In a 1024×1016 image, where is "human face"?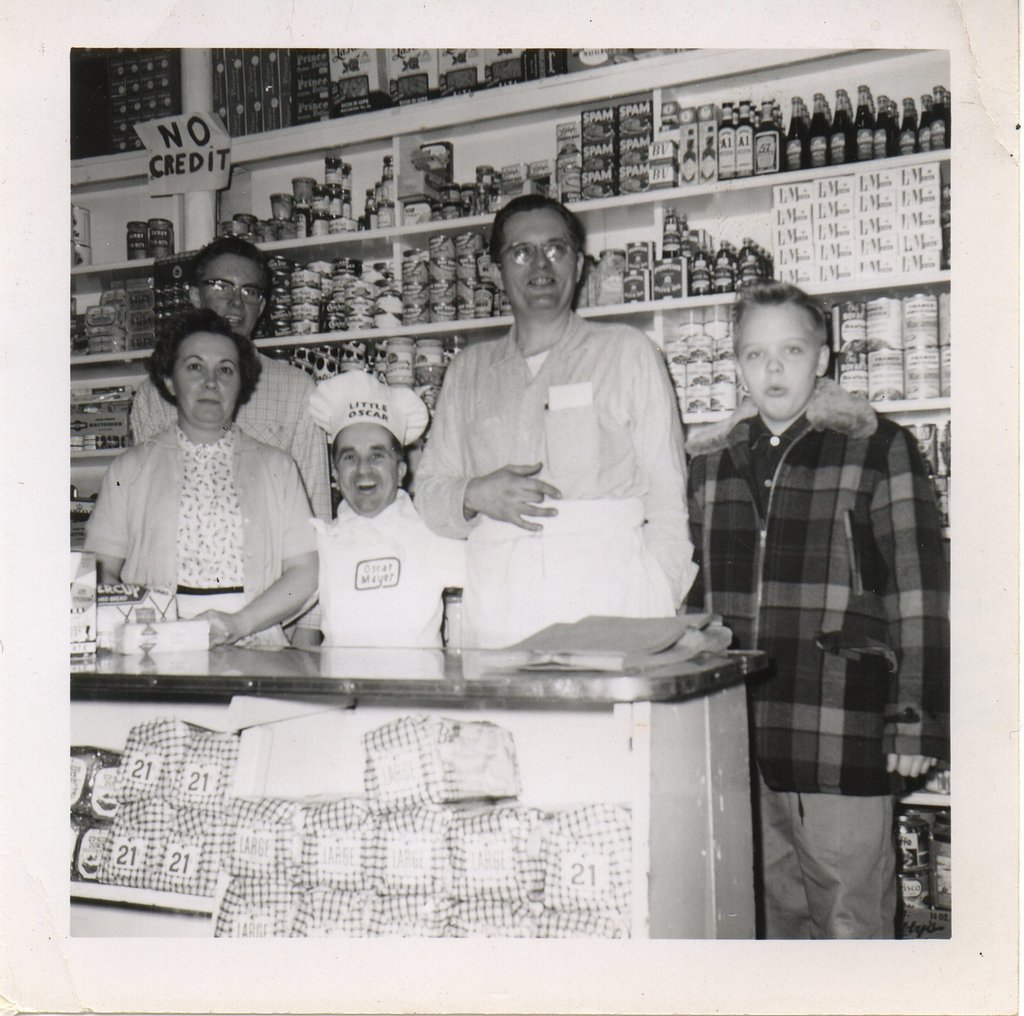
<region>505, 211, 581, 309</region>.
